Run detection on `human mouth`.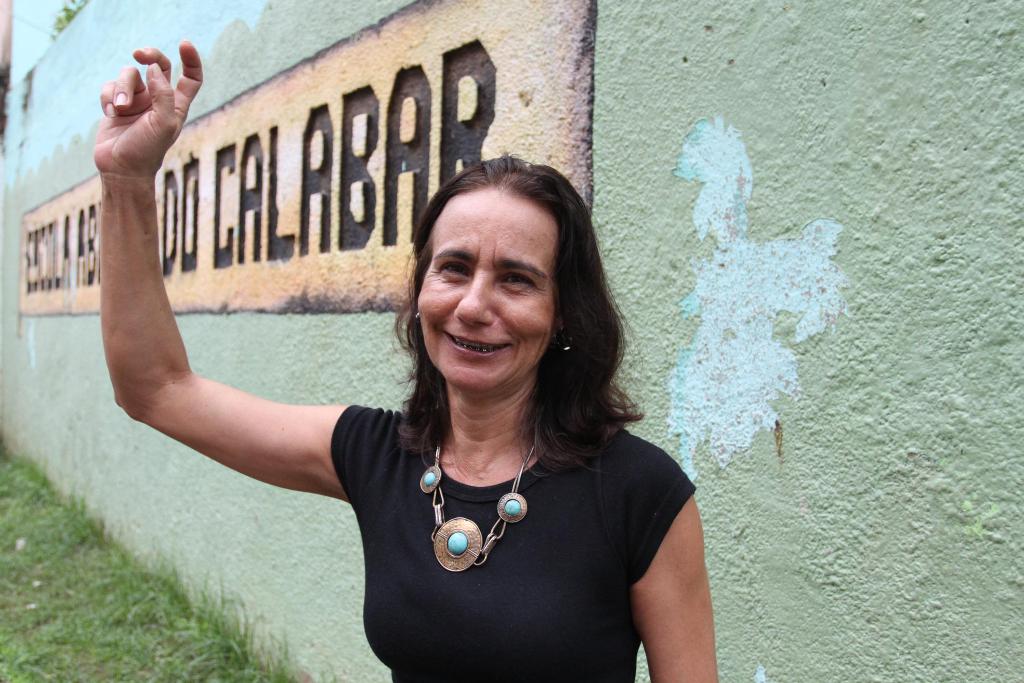
Result: 442 330 520 360.
